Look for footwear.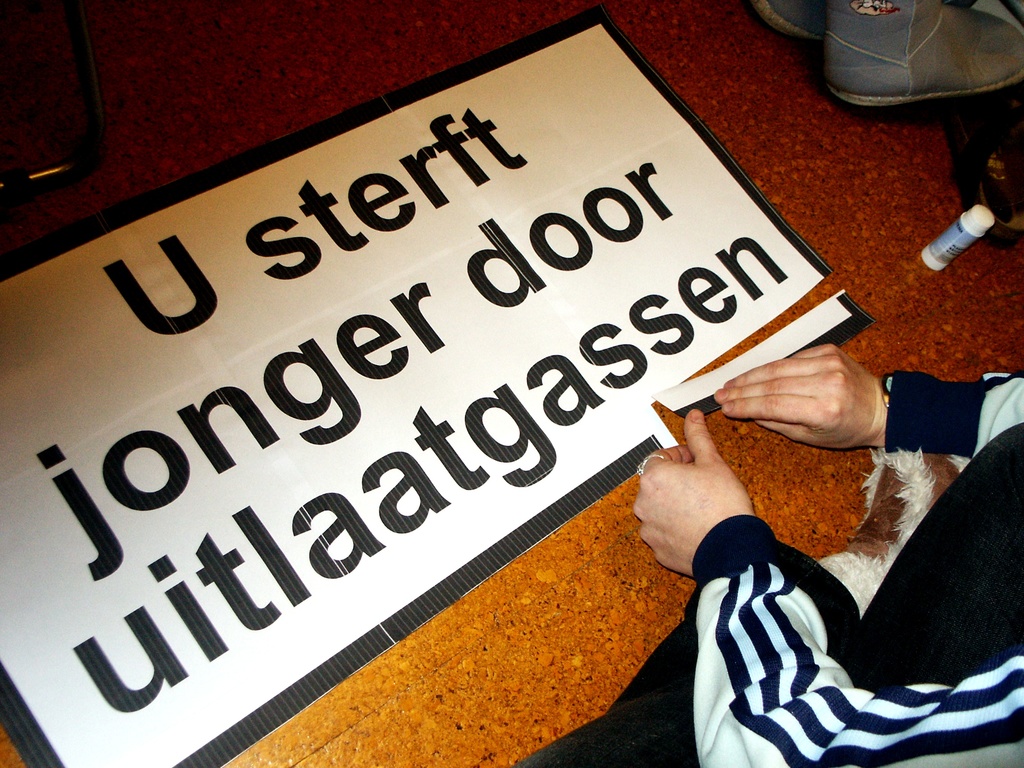
Found: <bbox>749, 0, 819, 43</bbox>.
